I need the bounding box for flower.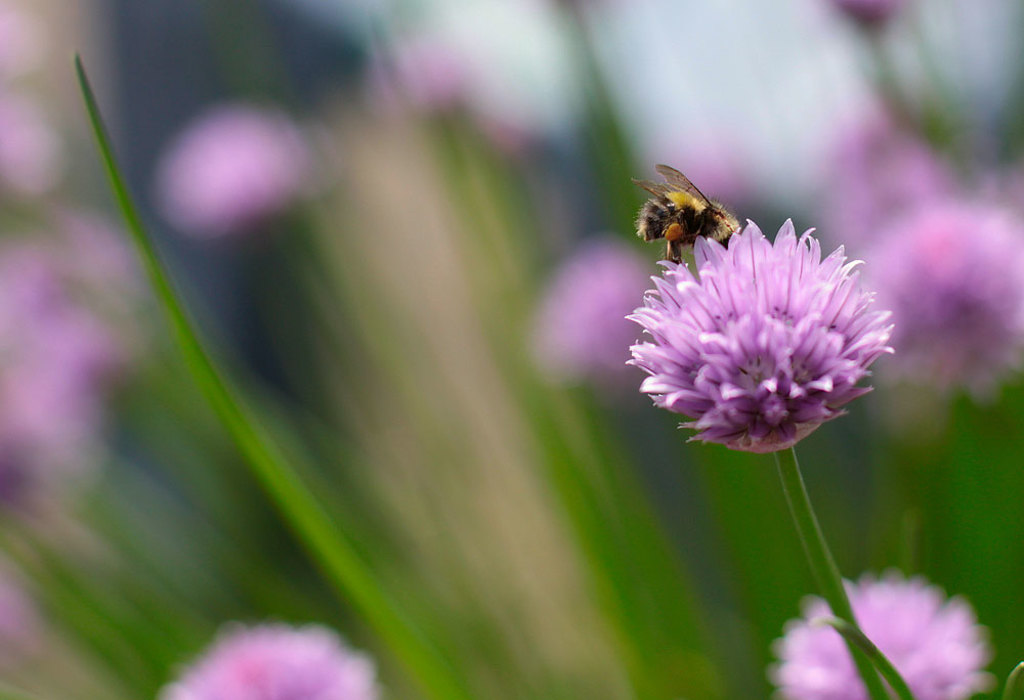
Here it is: locate(146, 102, 324, 243).
